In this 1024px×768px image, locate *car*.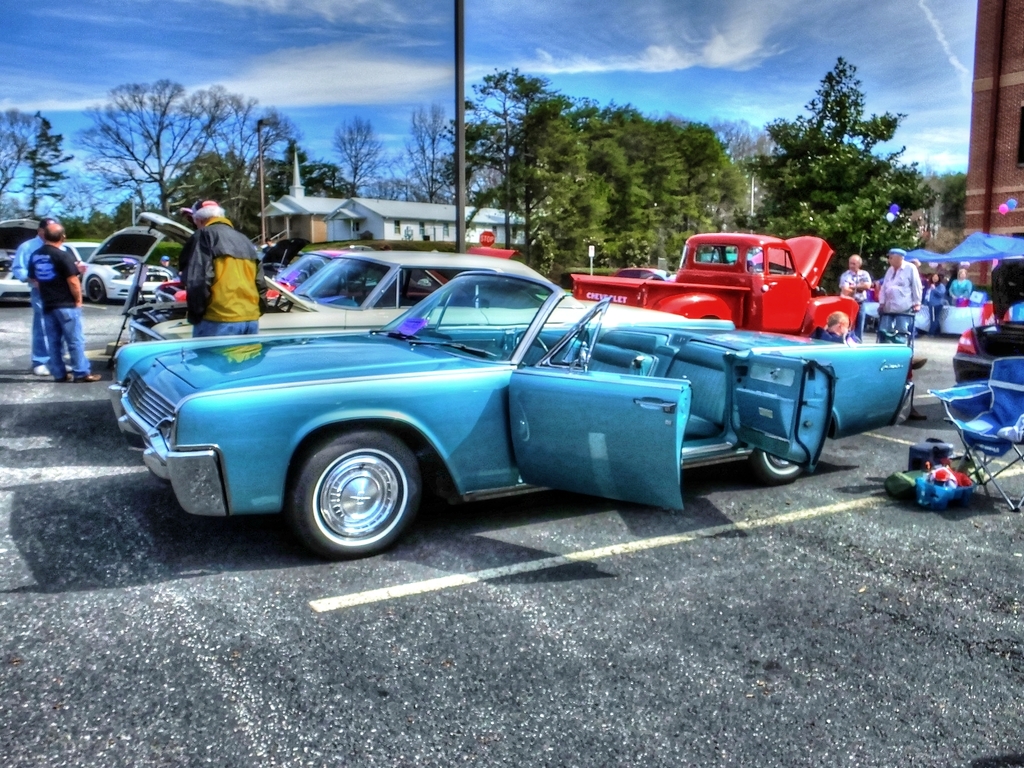
Bounding box: {"x1": 127, "y1": 216, "x2": 685, "y2": 347}.
